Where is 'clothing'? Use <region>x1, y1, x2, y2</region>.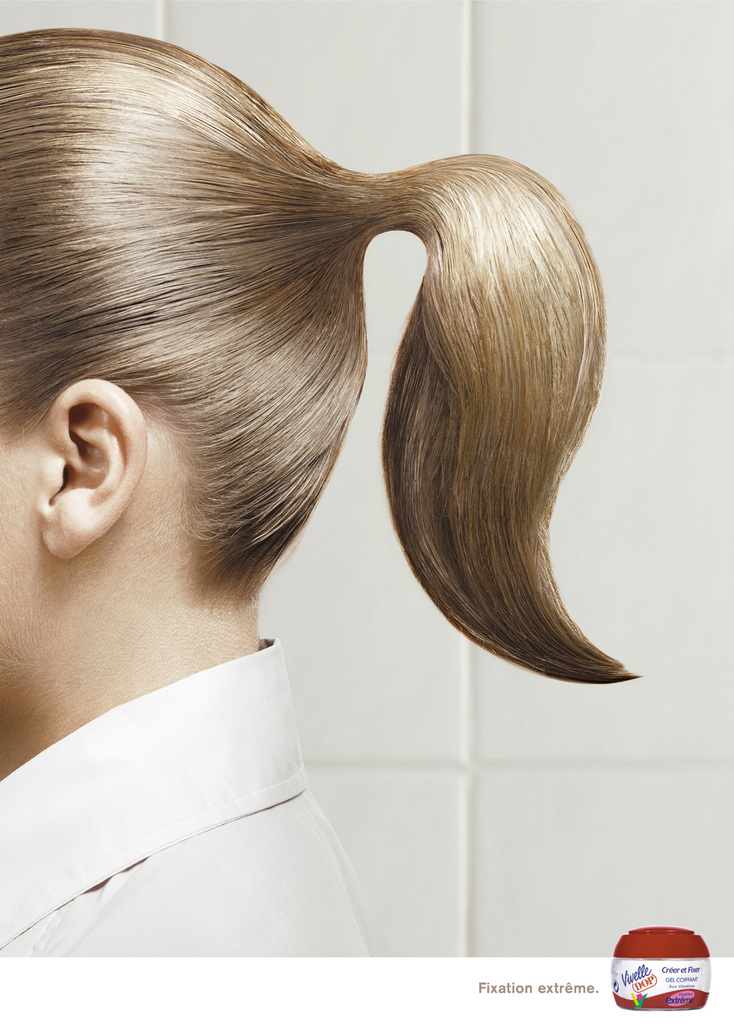
<region>0, 588, 404, 957</region>.
